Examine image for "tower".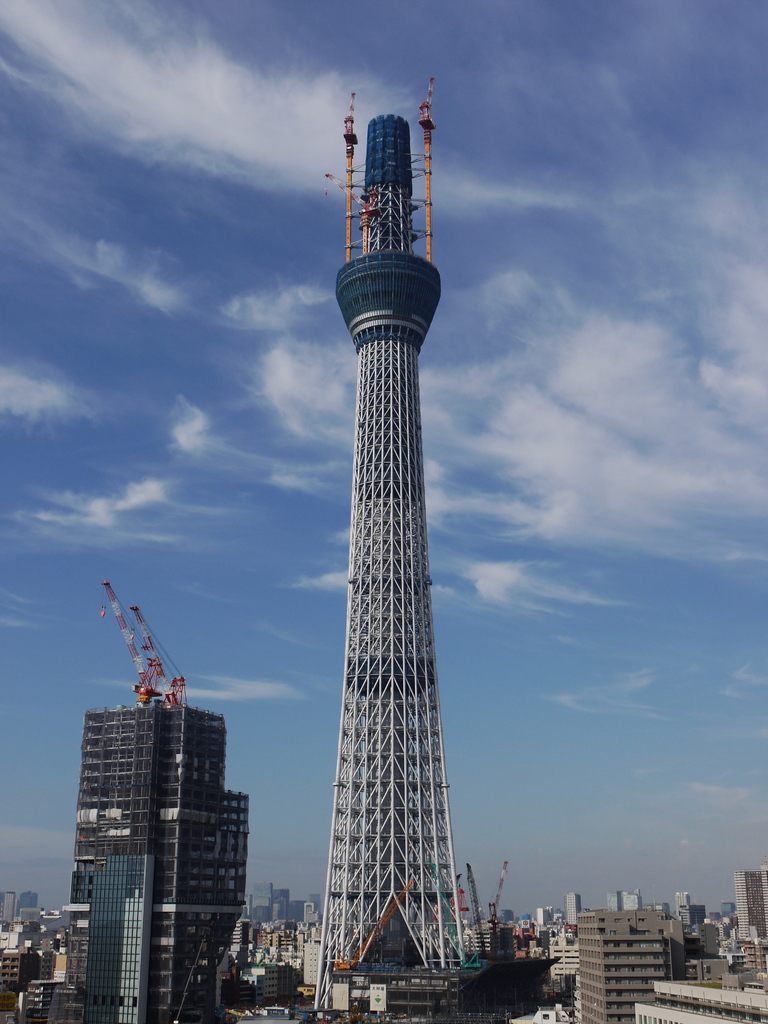
Examination result: {"left": 553, "top": 908, "right": 689, "bottom": 1023}.
